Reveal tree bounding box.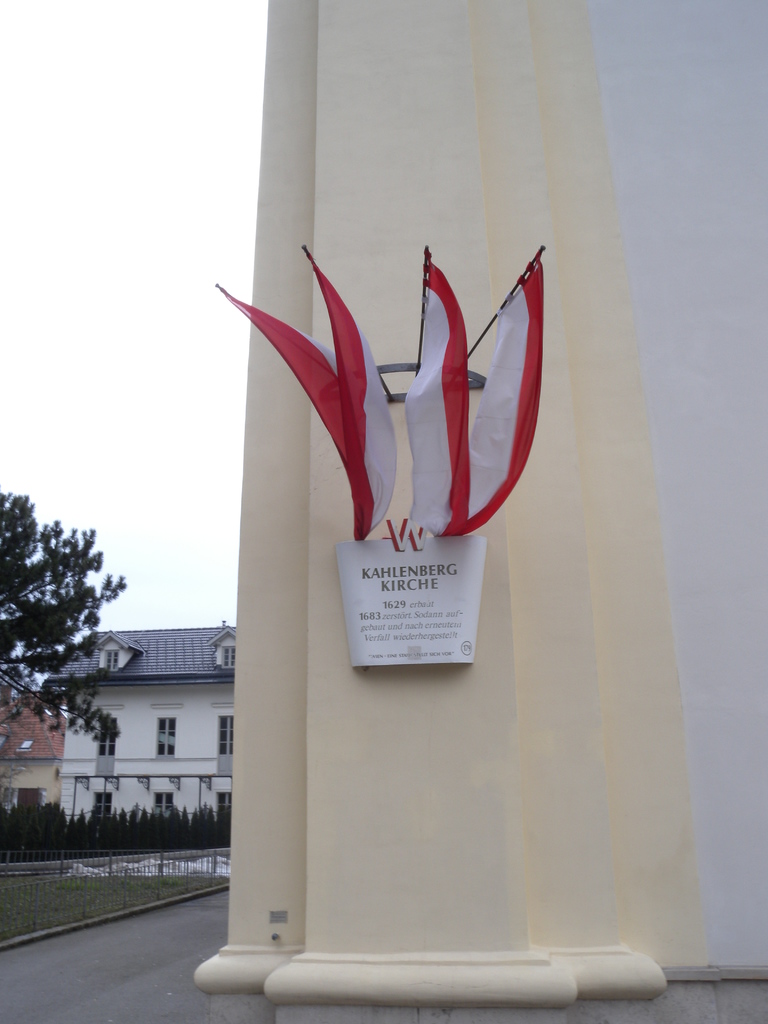
Revealed: [0,454,131,780].
